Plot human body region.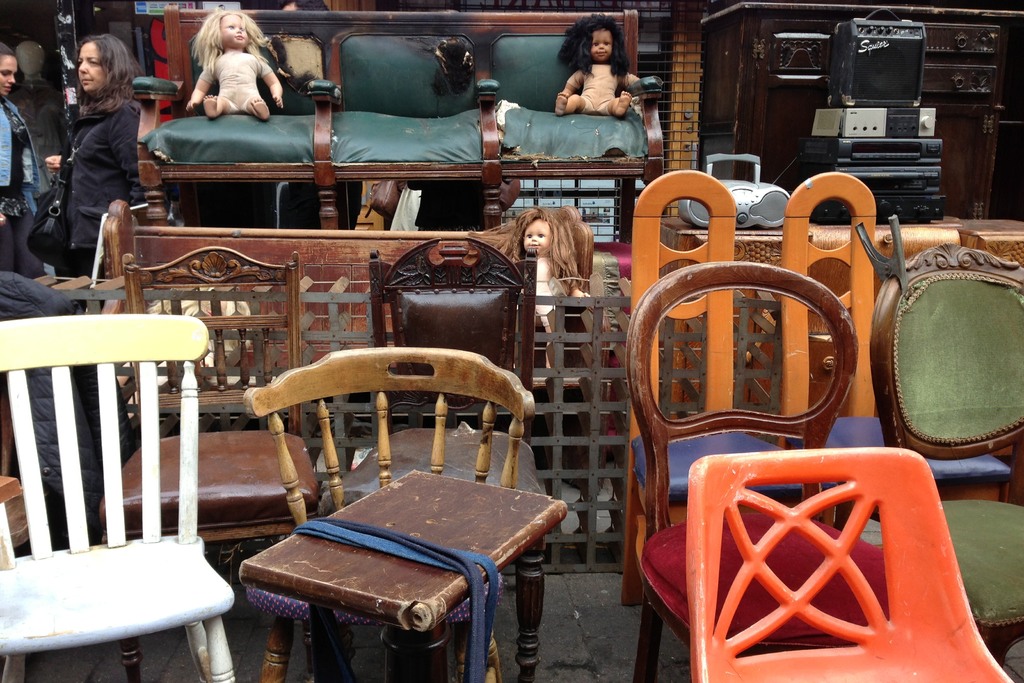
Plotted at <bbox>481, 196, 585, 413</bbox>.
